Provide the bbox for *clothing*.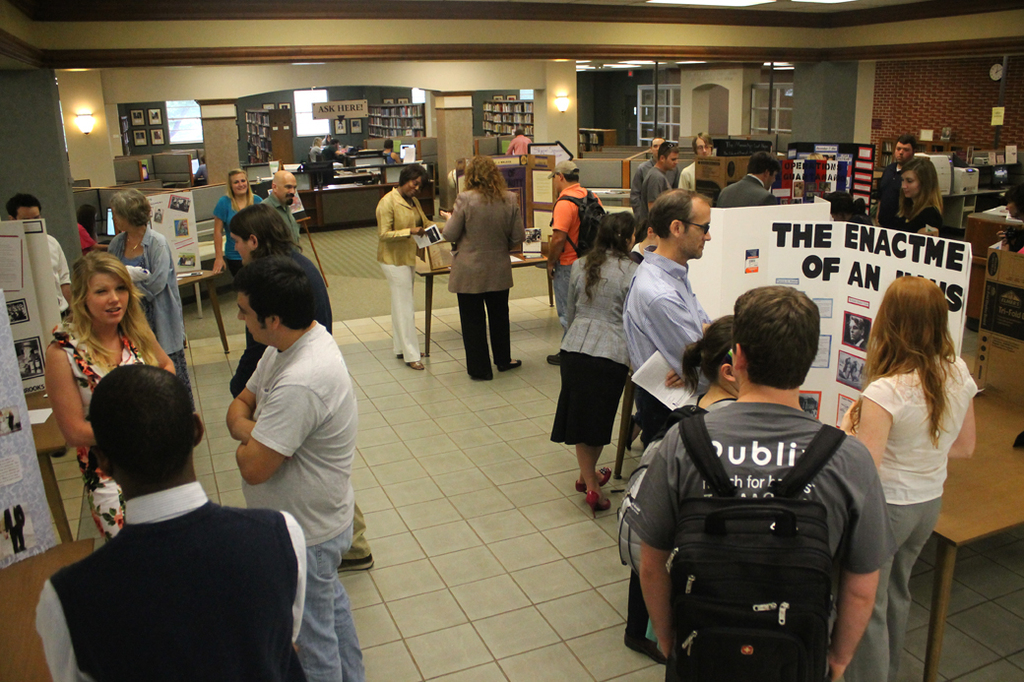
BBox(442, 185, 528, 373).
